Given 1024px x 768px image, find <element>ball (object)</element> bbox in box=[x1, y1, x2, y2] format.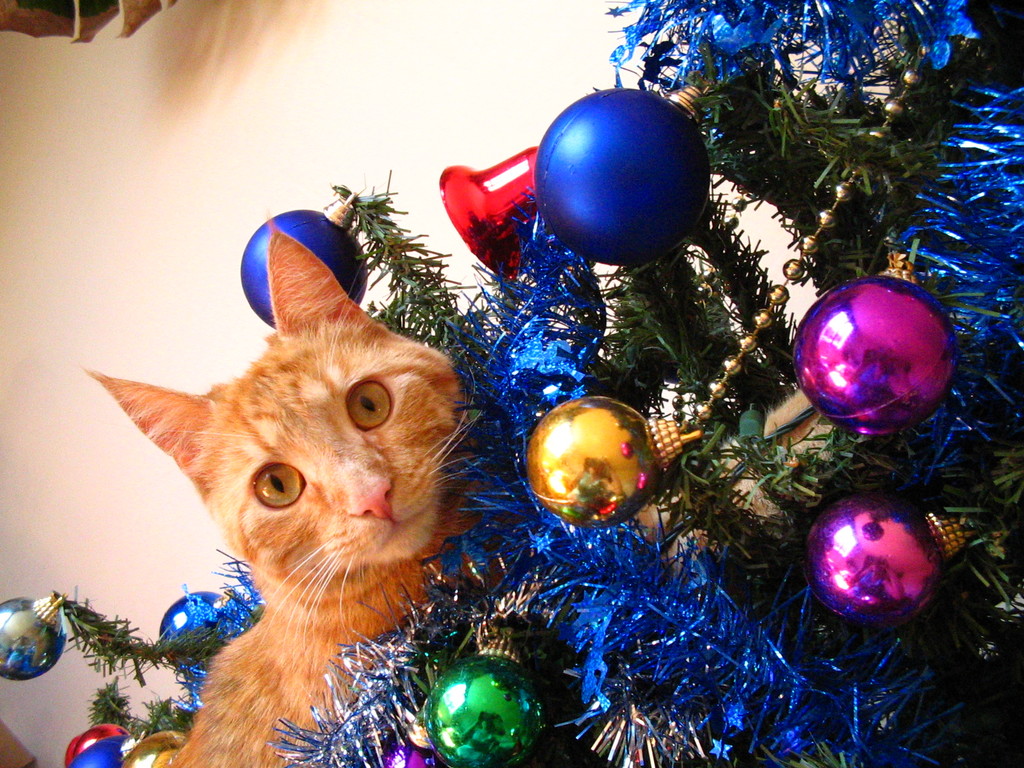
box=[795, 274, 959, 429].
